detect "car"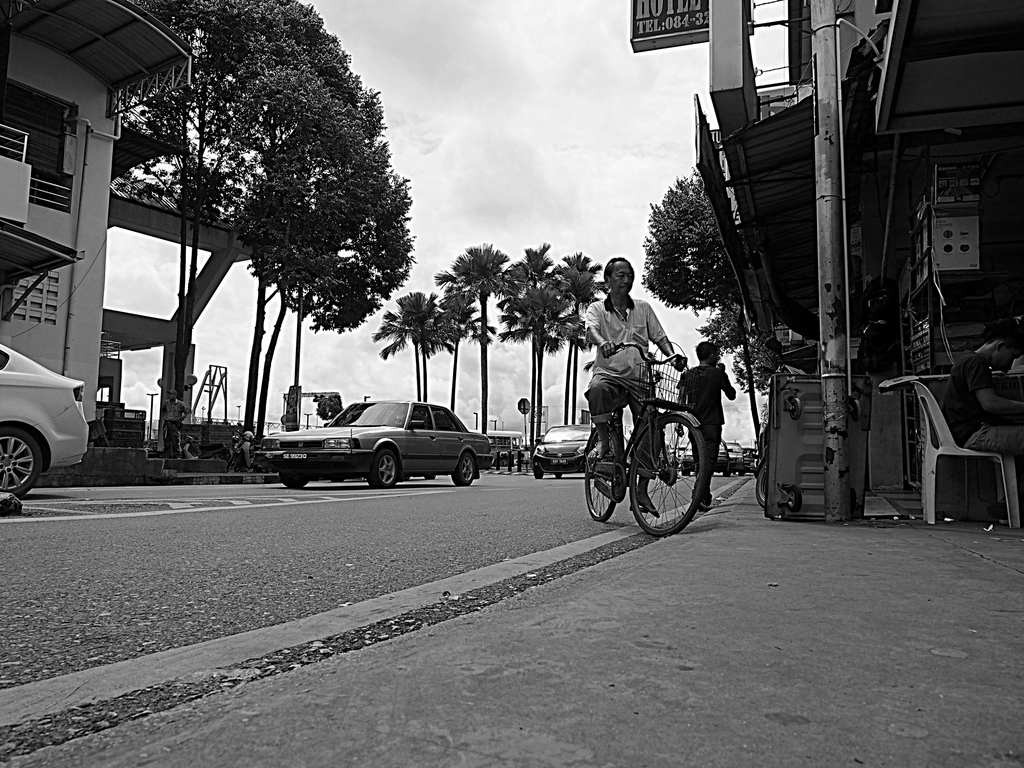
725 442 742 465
